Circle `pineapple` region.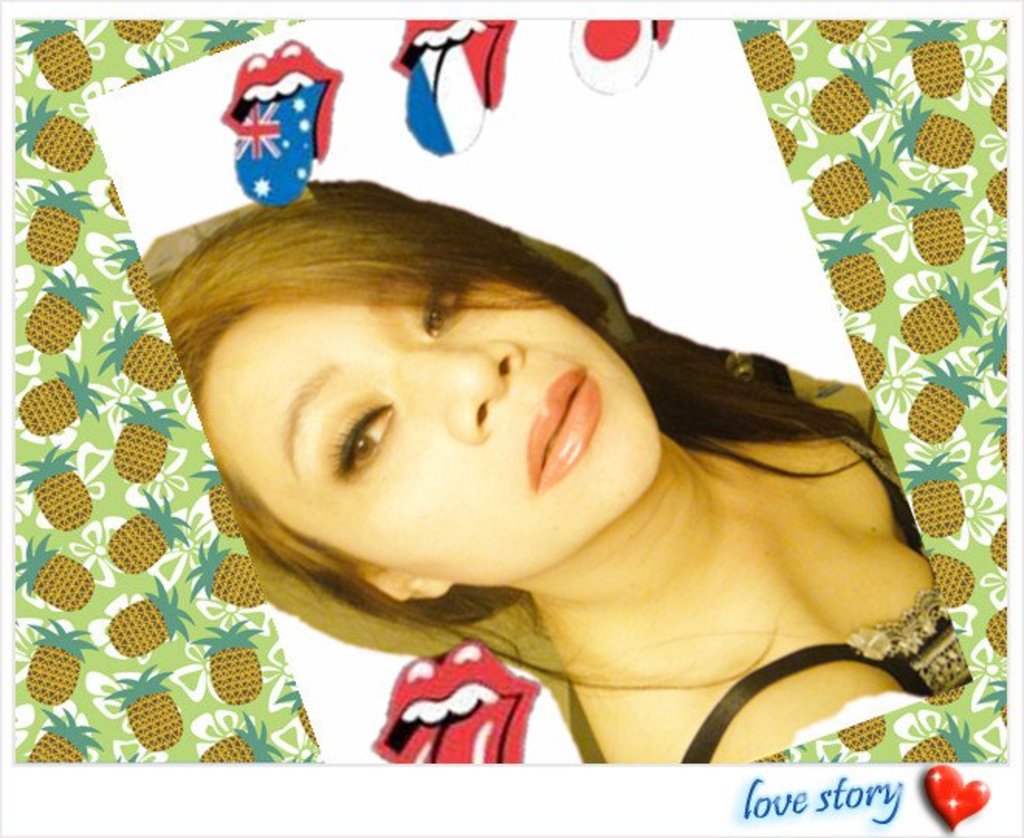
Region: box(816, 45, 895, 136).
